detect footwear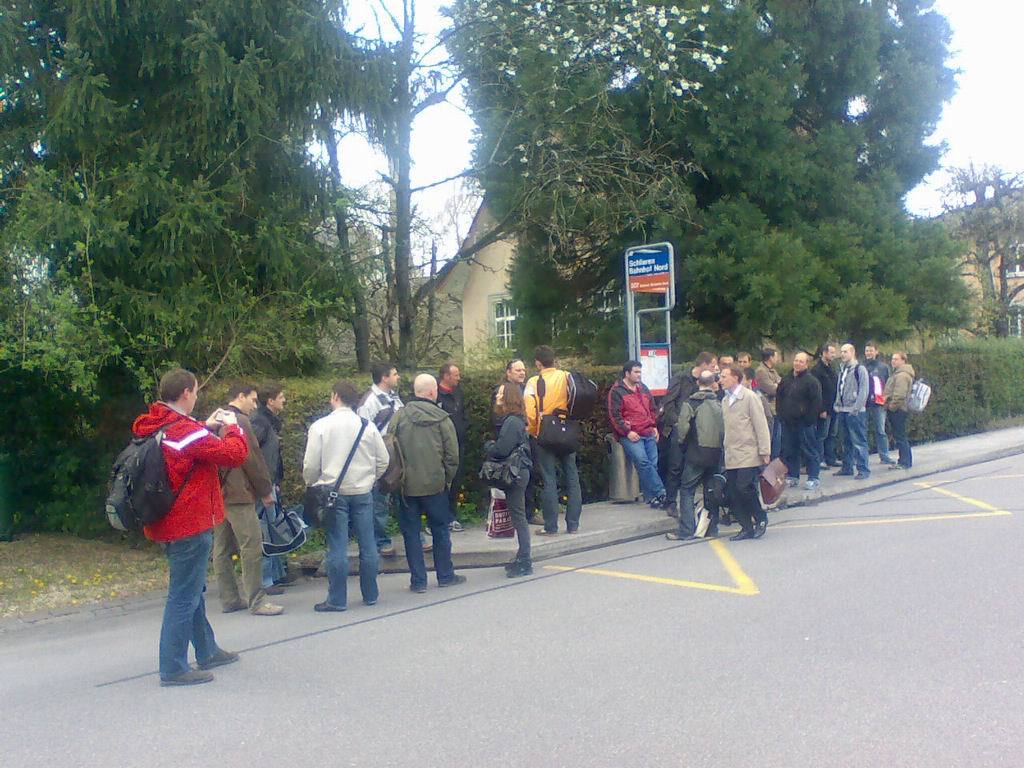
x1=362, y1=594, x2=374, y2=605
